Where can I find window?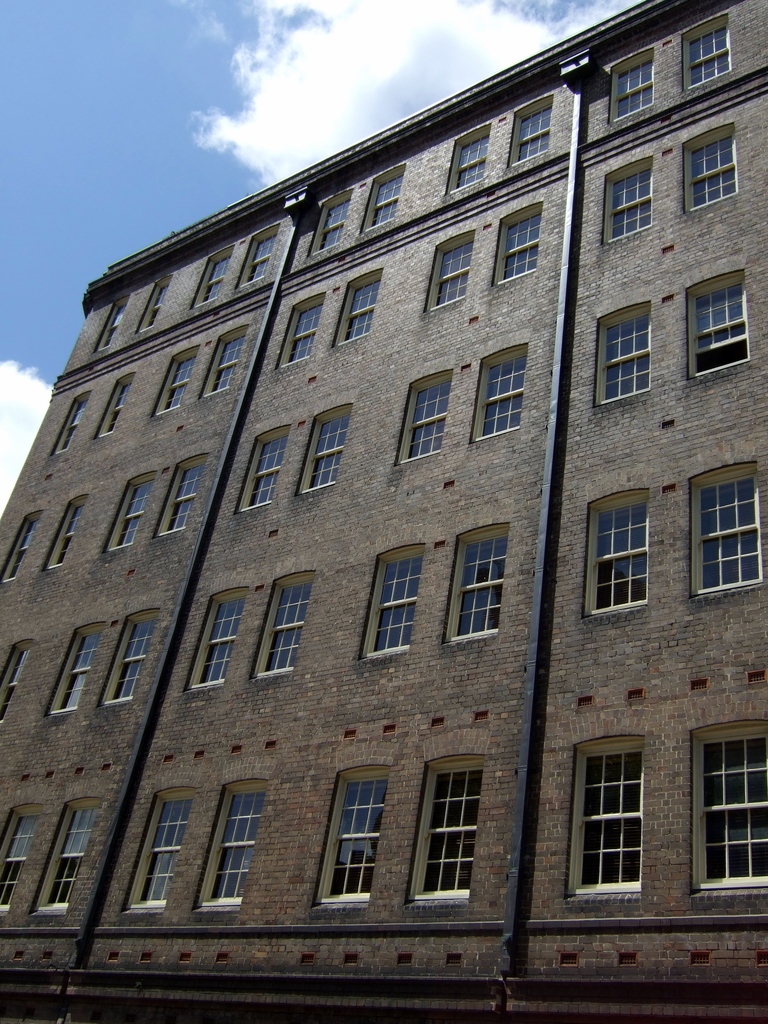
You can find it at 513/106/550/161.
